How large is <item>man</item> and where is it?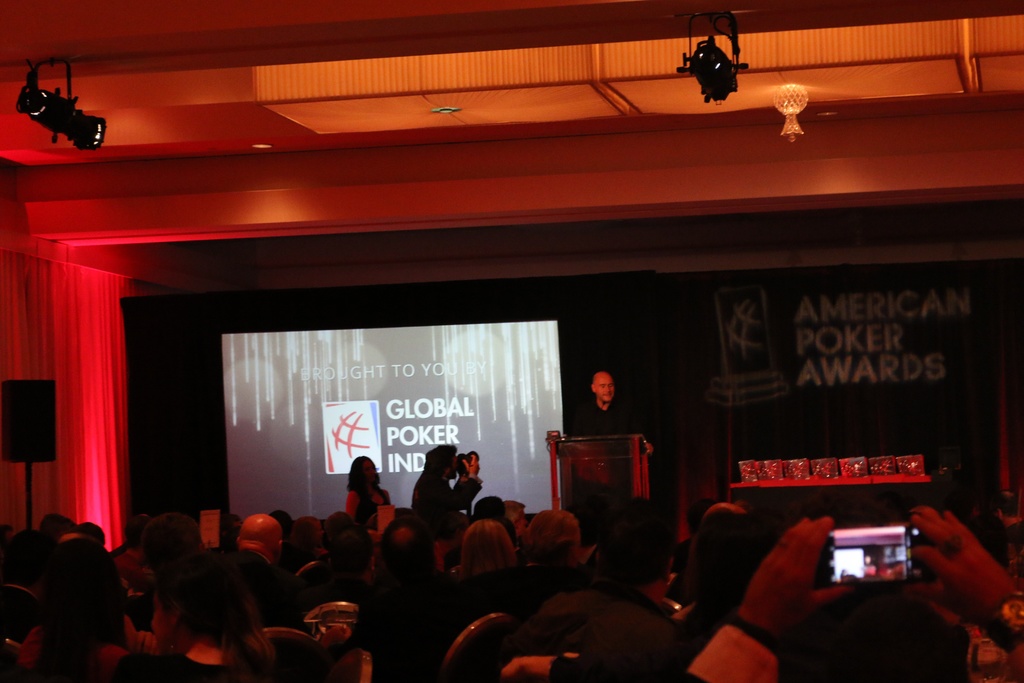
Bounding box: Rect(564, 372, 656, 460).
